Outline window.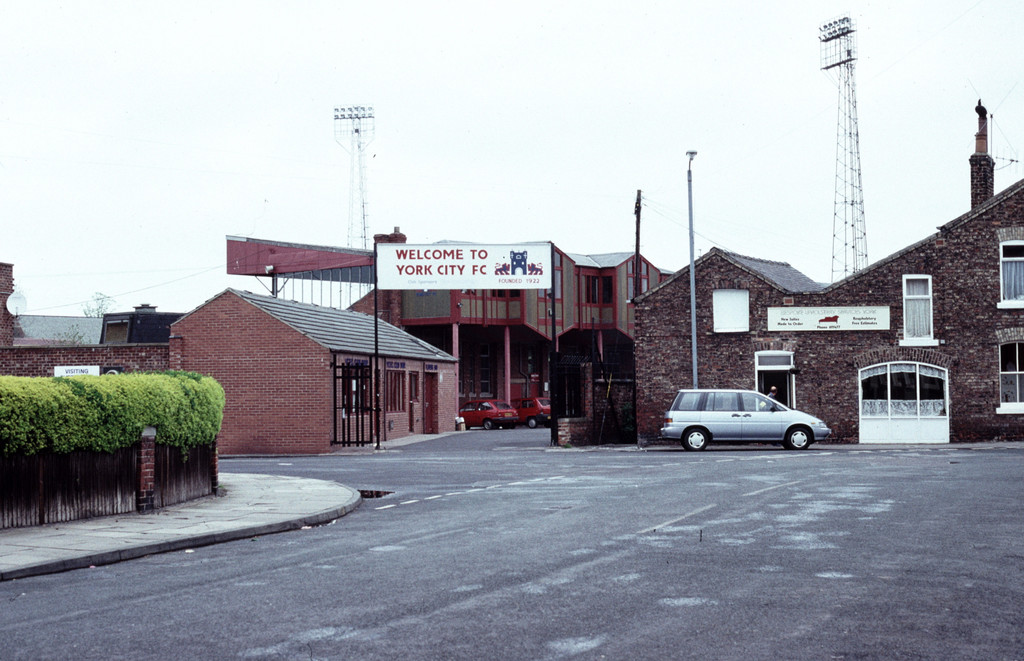
Outline: bbox=[995, 226, 1023, 312].
